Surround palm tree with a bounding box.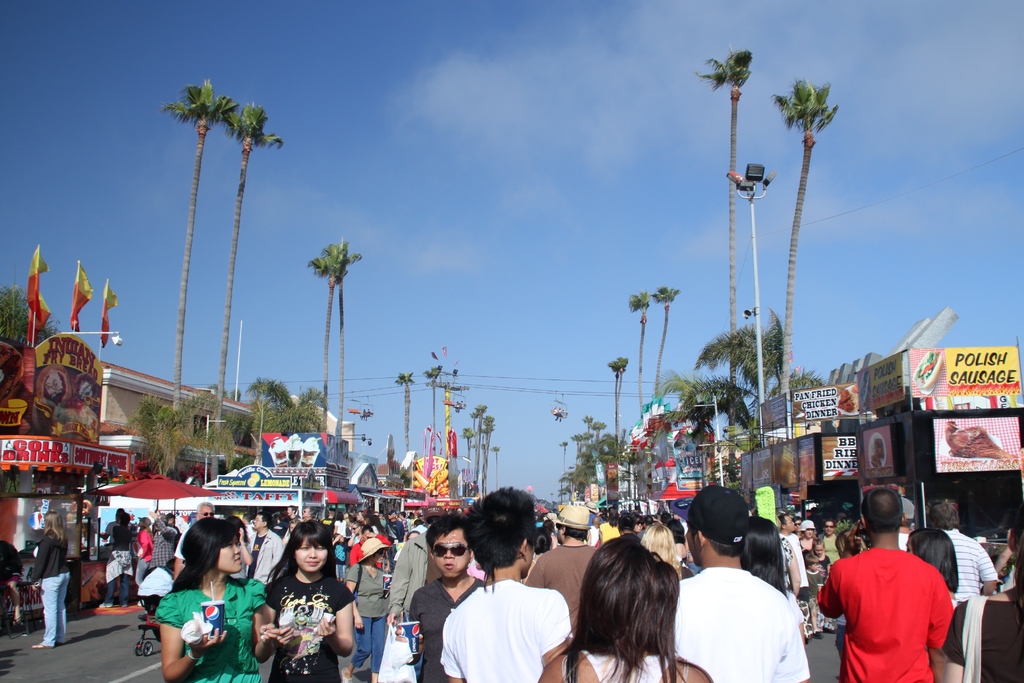
(155,78,236,435).
